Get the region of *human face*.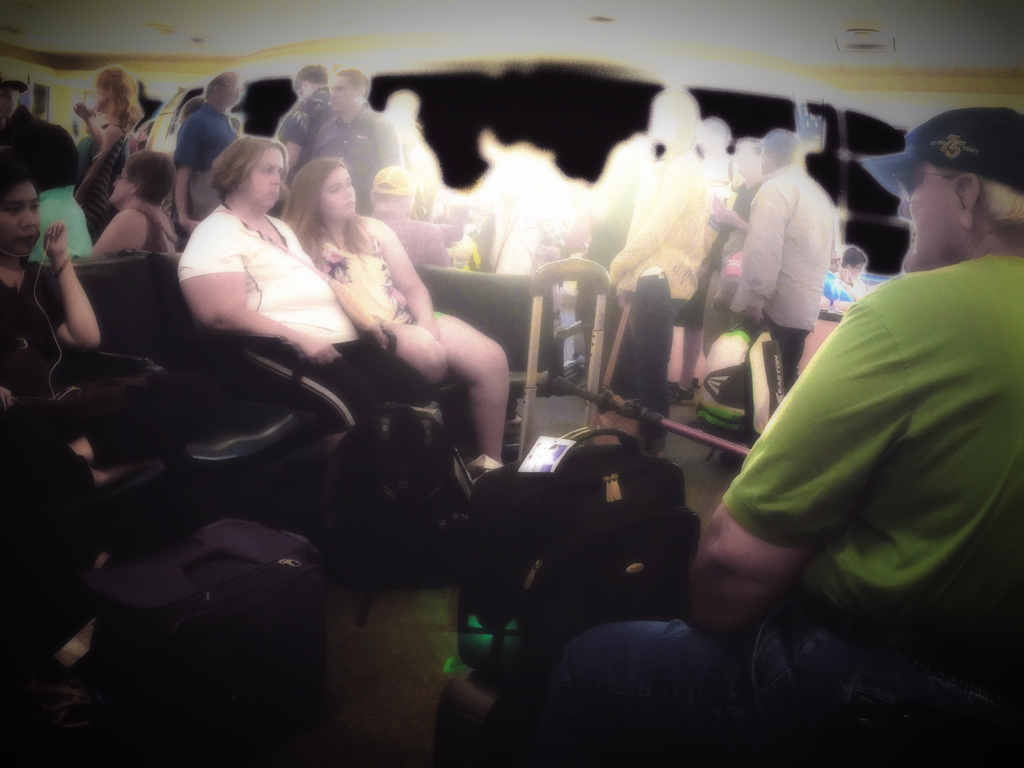
897,161,969,267.
